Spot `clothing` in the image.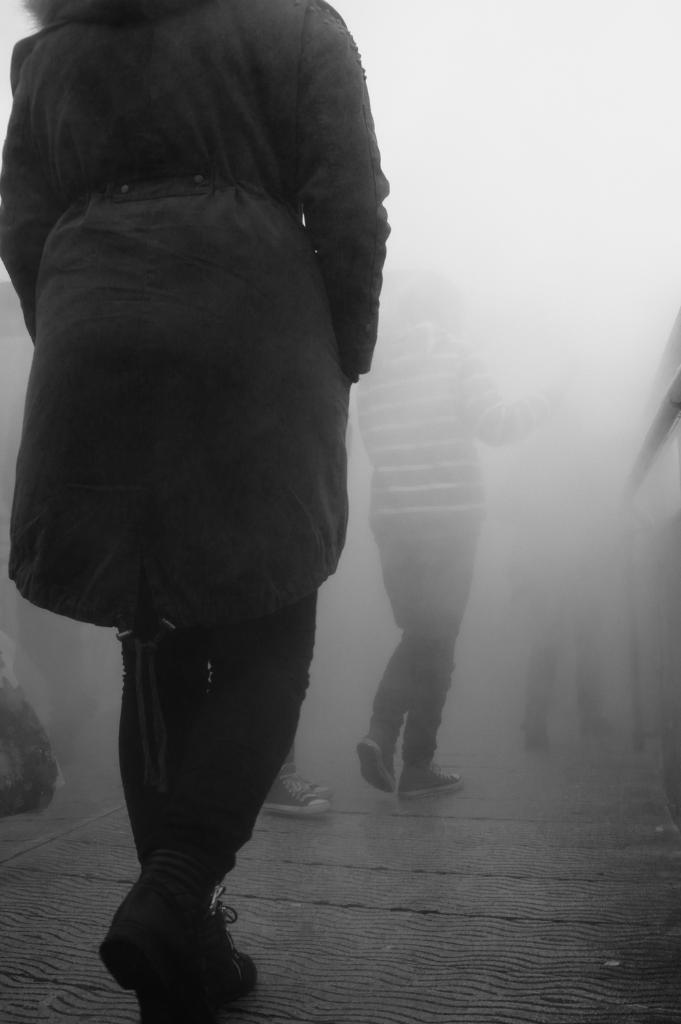
`clothing` found at rect(355, 319, 551, 760).
